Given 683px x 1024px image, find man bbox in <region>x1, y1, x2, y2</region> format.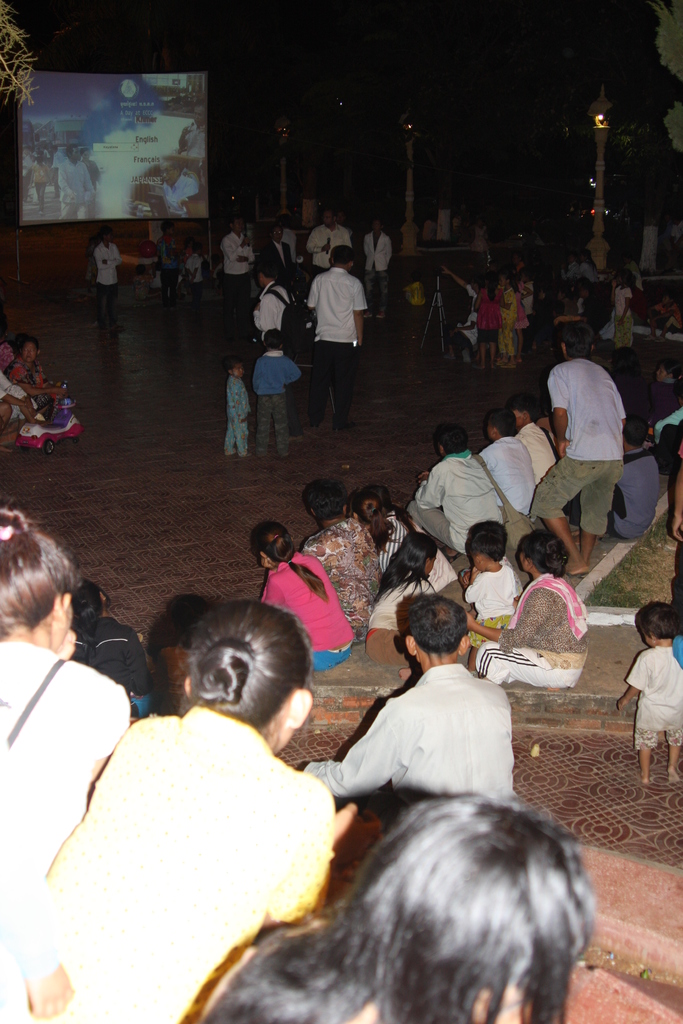
<region>258, 216, 296, 294</region>.
